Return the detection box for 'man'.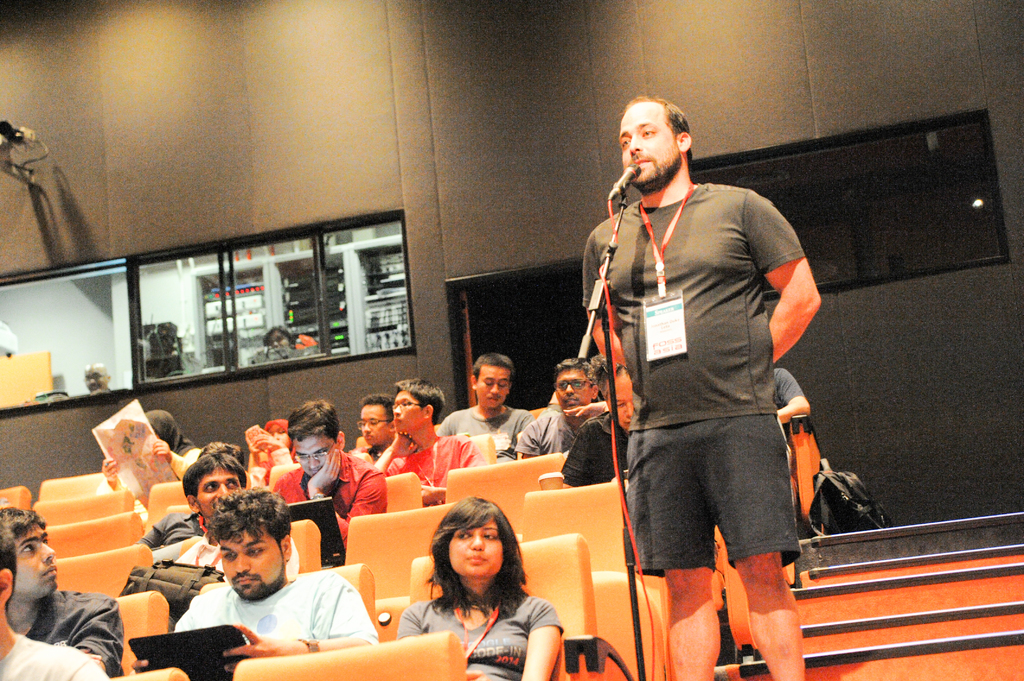
detection(0, 492, 122, 673).
